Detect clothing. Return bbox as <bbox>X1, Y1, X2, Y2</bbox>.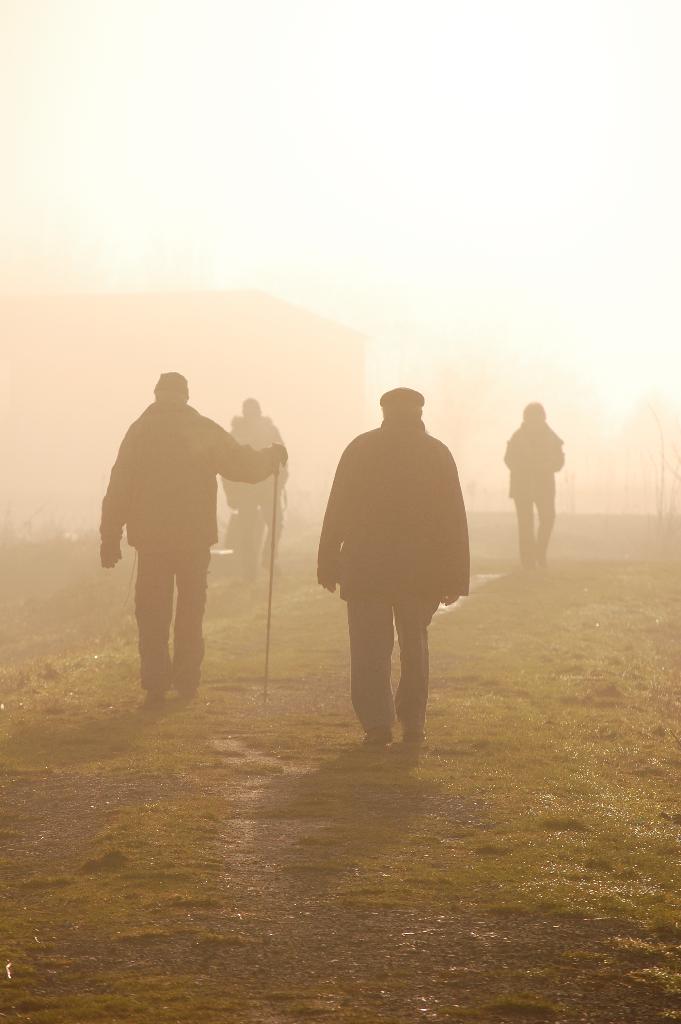
<bbox>224, 419, 294, 578</bbox>.
